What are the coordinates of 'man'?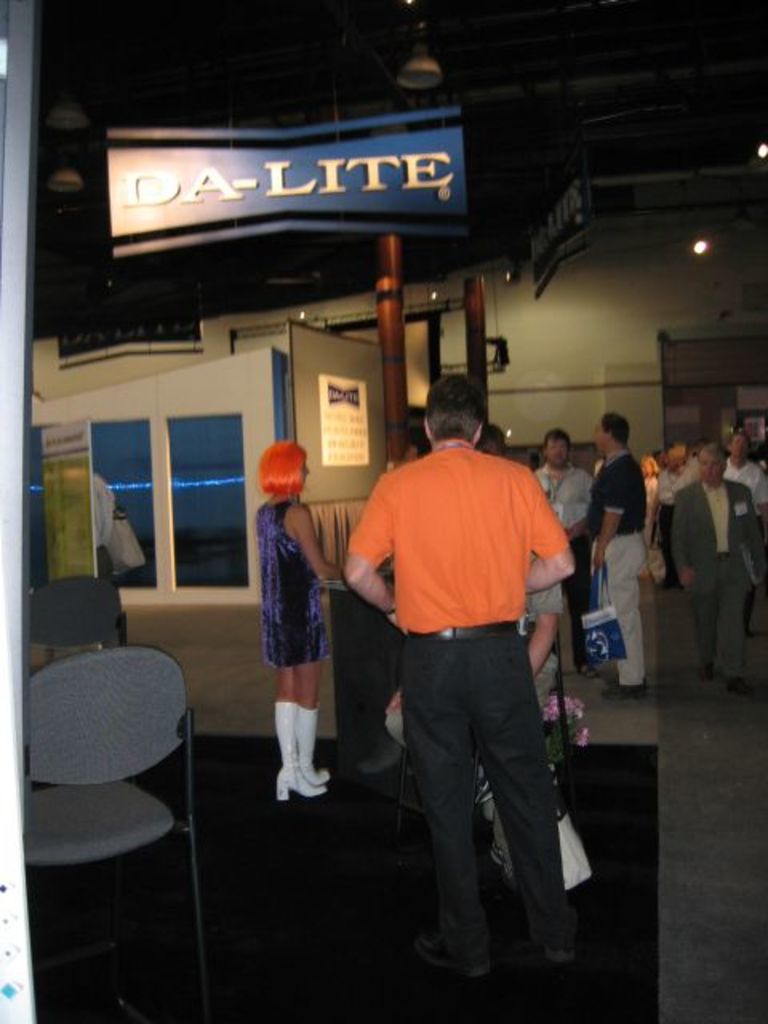
Rect(336, 390, 597, 971).
